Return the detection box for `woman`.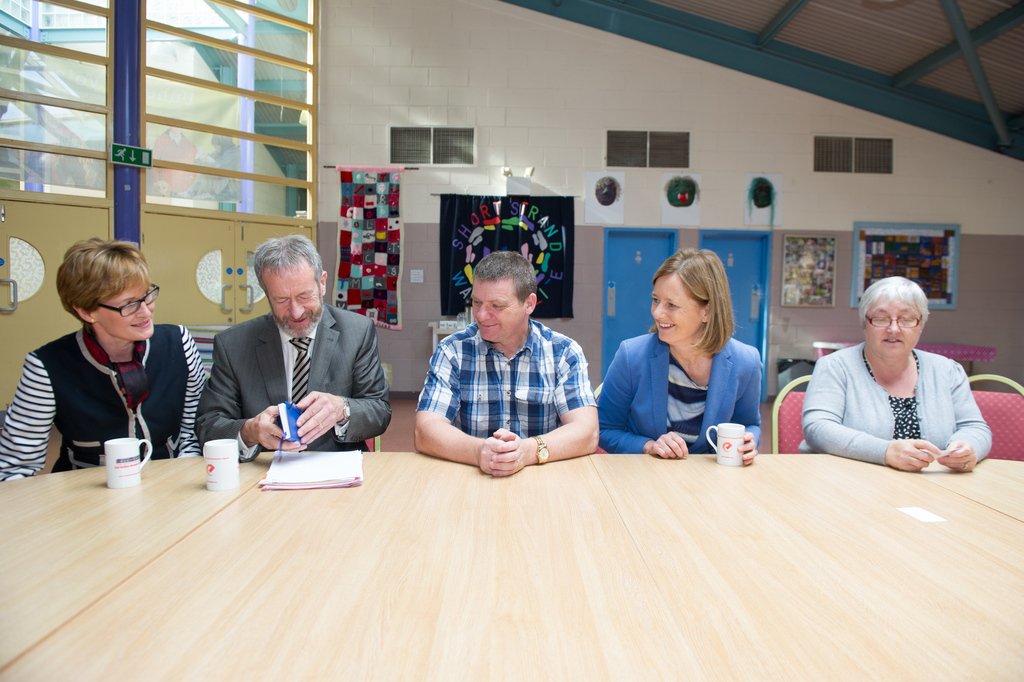
0,238,211,481.
